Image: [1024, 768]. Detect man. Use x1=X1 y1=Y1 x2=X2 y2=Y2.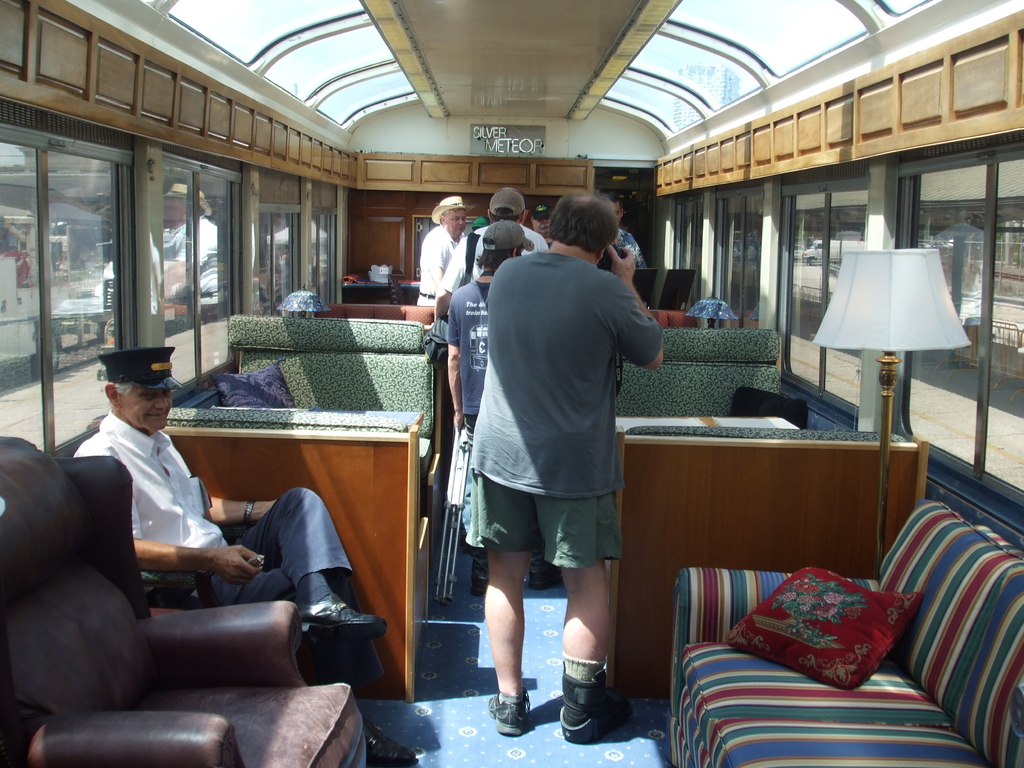
x1=419 y1=197 x2=473 y2=308.
